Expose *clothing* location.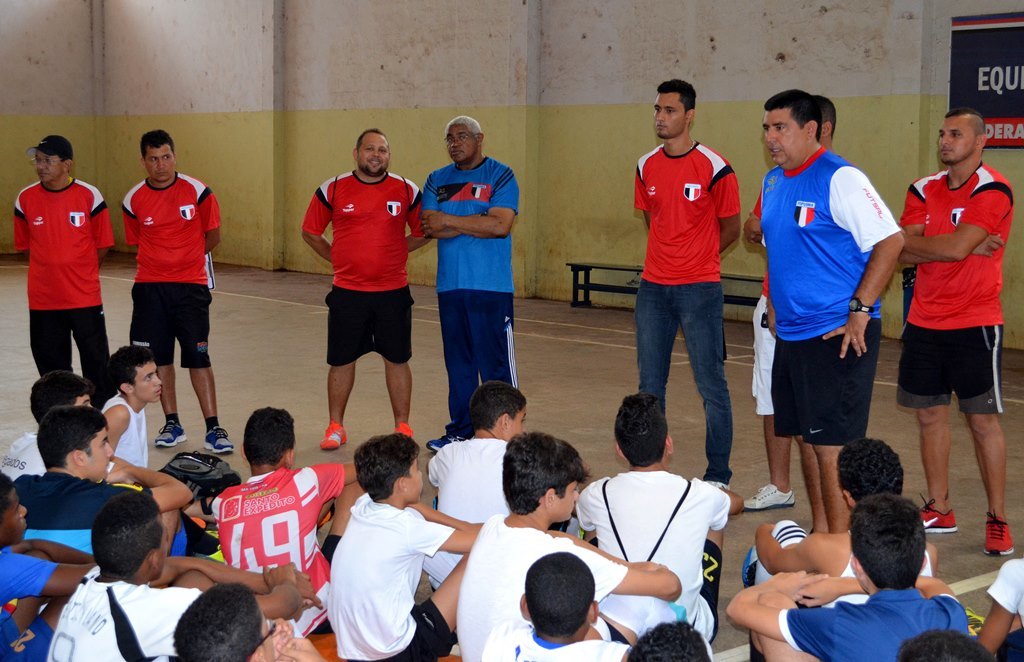
Exposed at locate(3, 176, 120, 400).
